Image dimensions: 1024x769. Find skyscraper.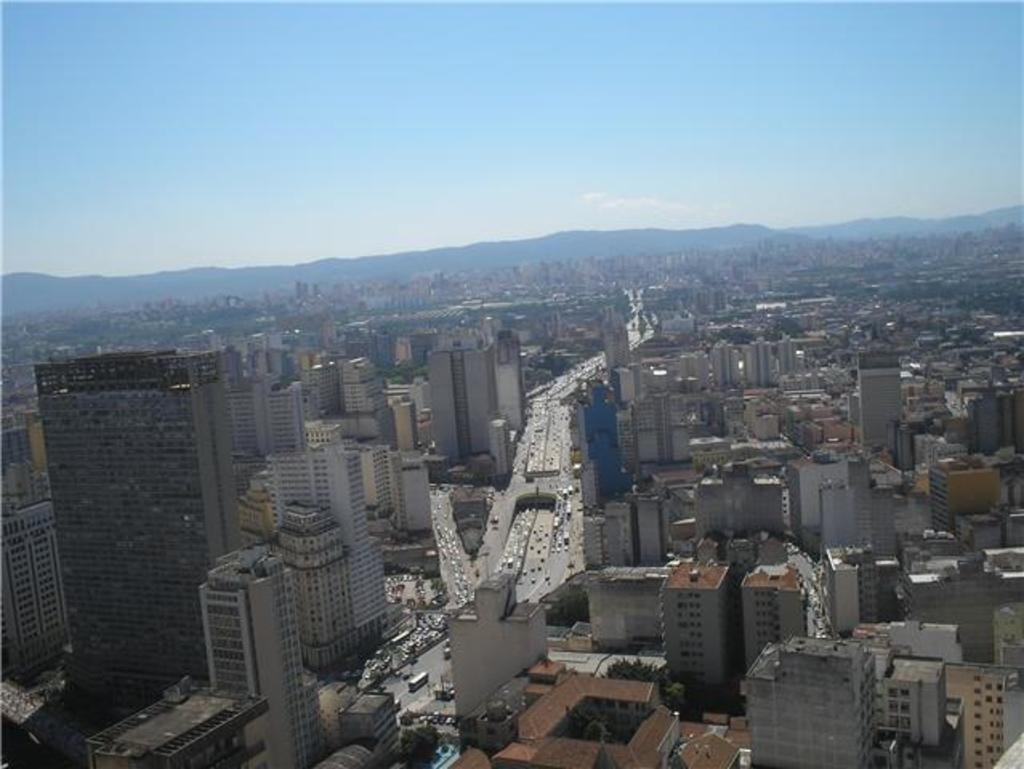
[left=736, top=628, right=891, bottom=767].
